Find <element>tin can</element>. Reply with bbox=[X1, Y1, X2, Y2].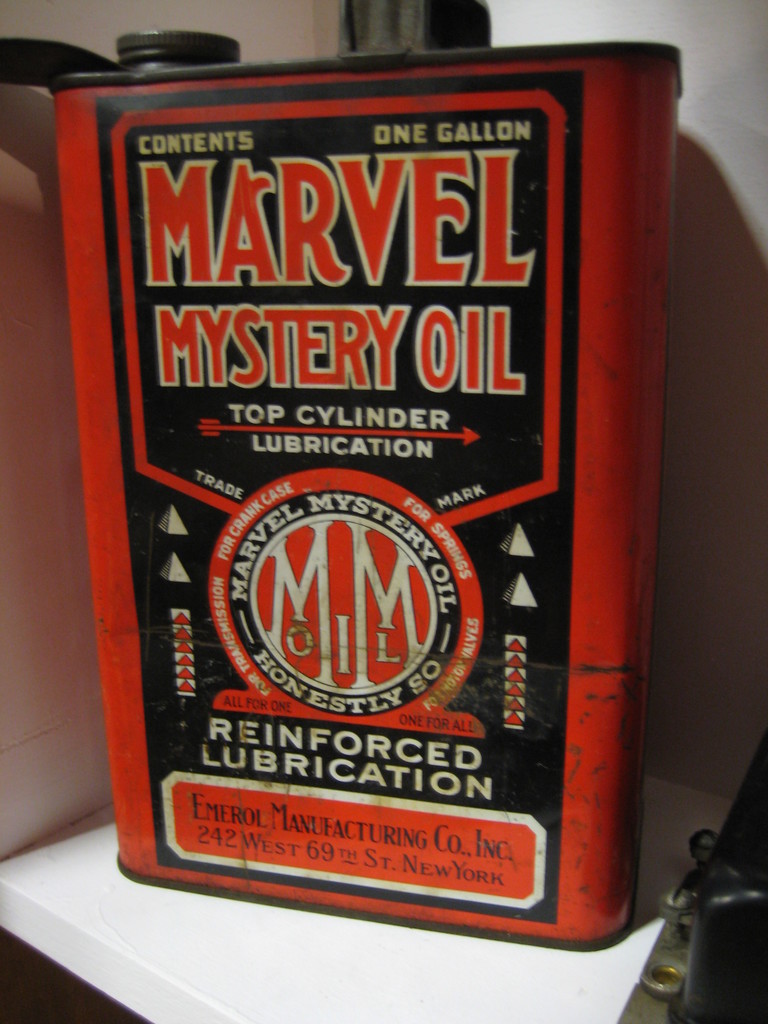
bbox=[47, 25, 688, 956].
